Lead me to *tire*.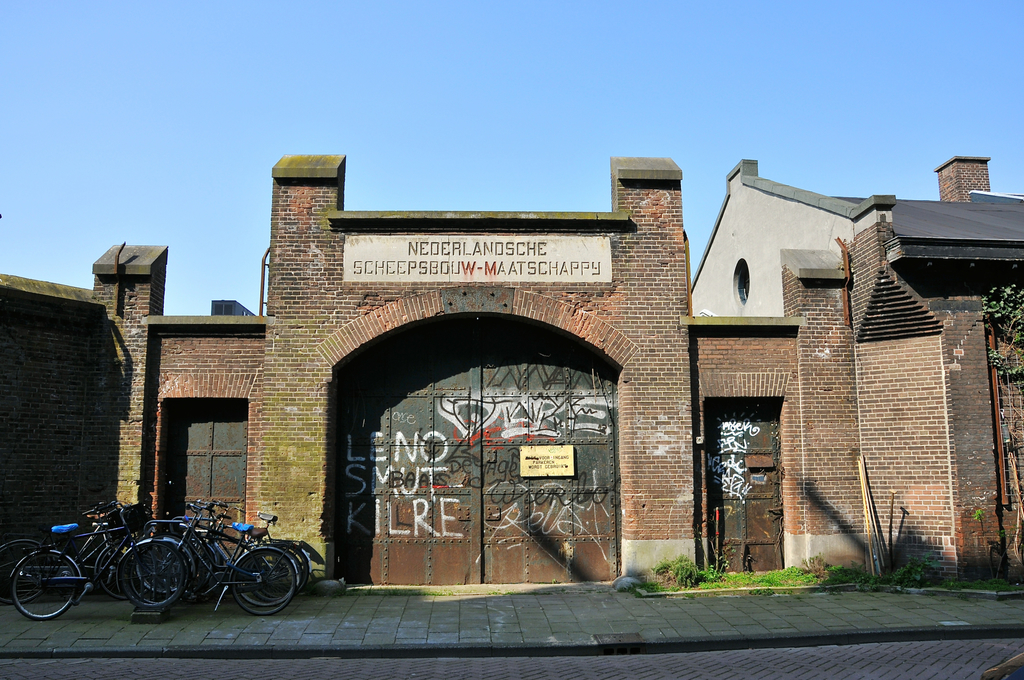
Lead to 94, 544, 130, 597.
